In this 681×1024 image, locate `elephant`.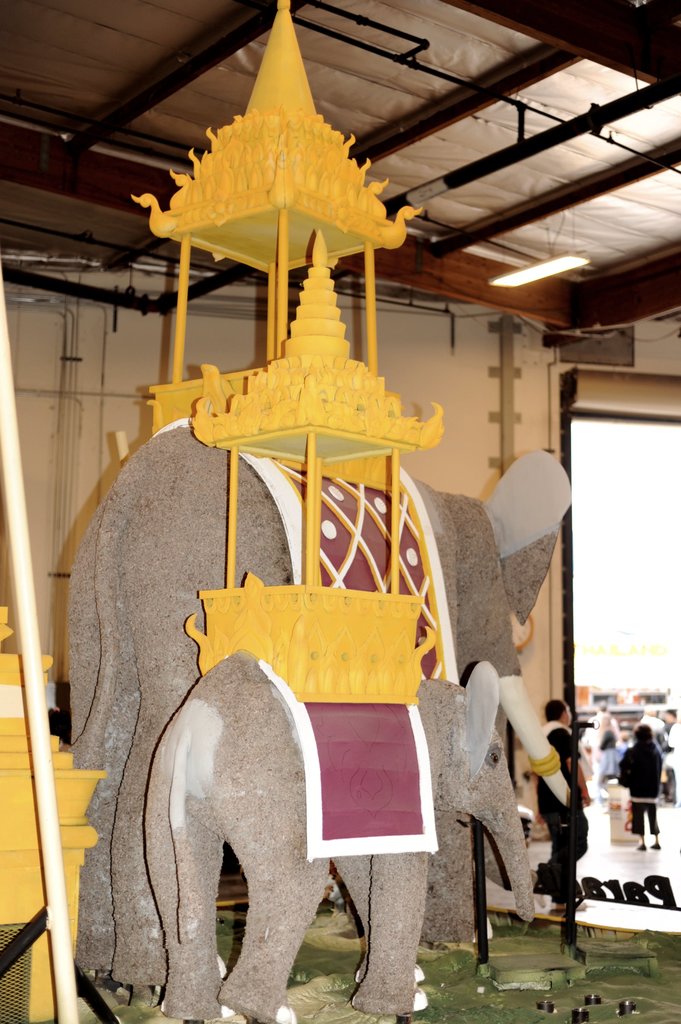
Bounding box: BBox(56, 460, 551, 984).
